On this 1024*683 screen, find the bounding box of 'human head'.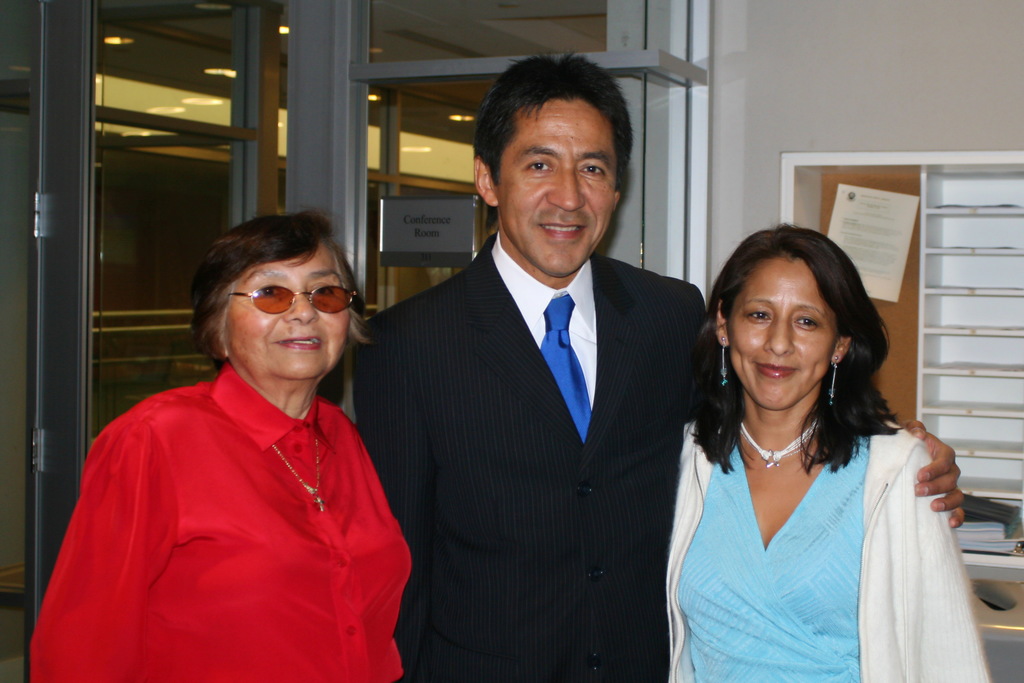
Bounding box: bbox=(719, 229, 882, 408).
